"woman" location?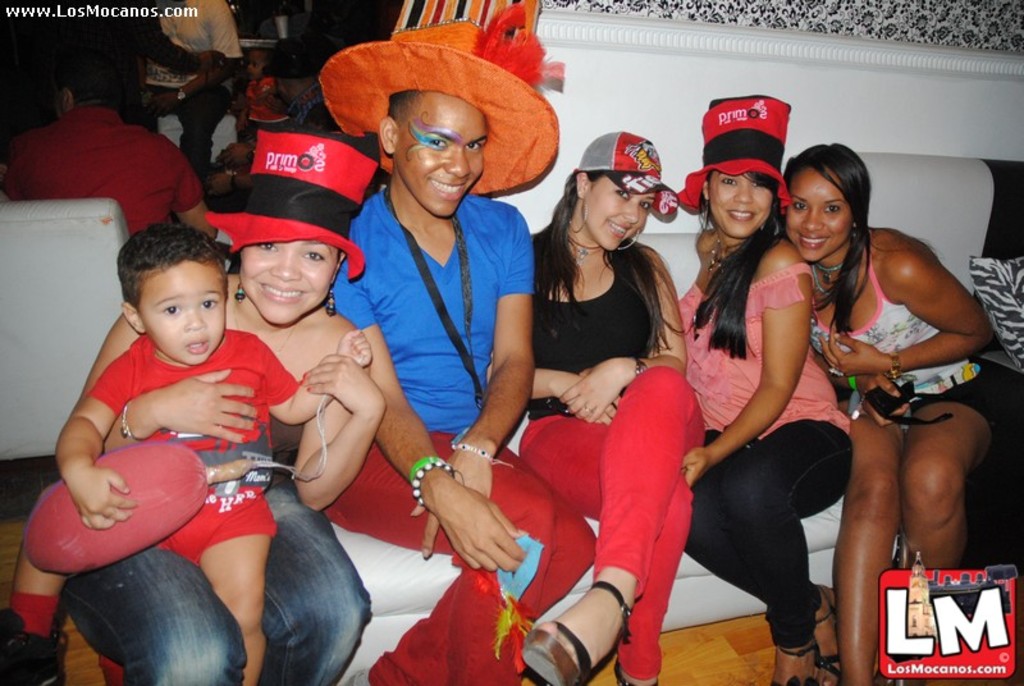
crop(771, 175, 995, 645)
